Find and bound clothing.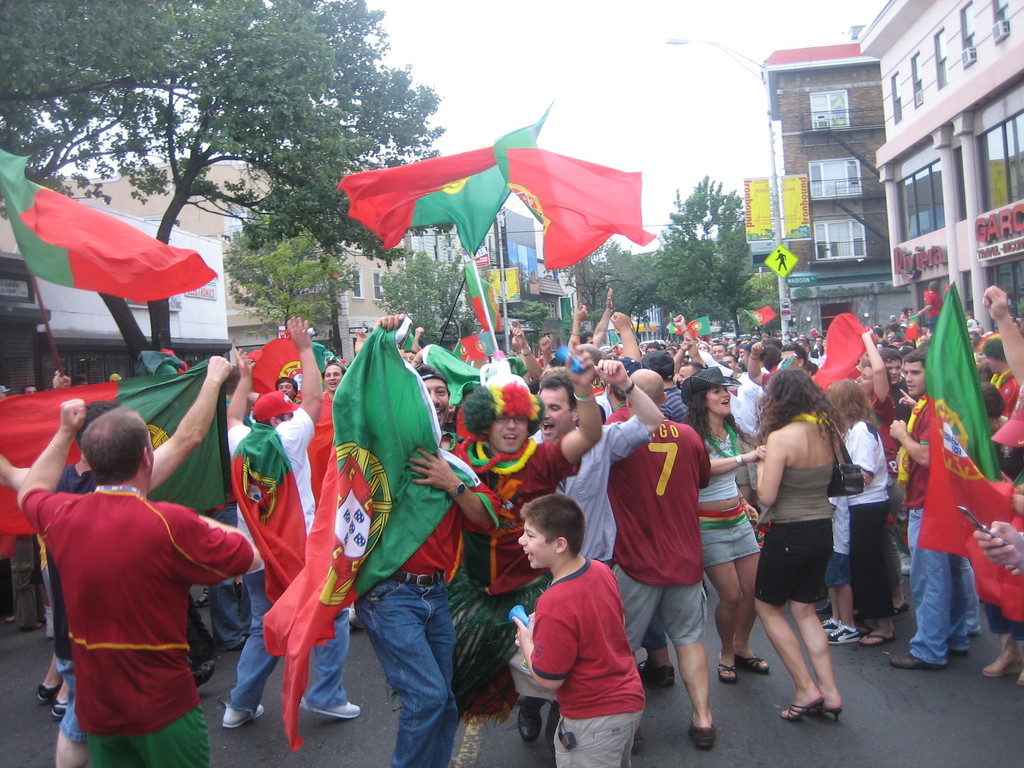
Bound: crop(758, 460, 838, 614).
